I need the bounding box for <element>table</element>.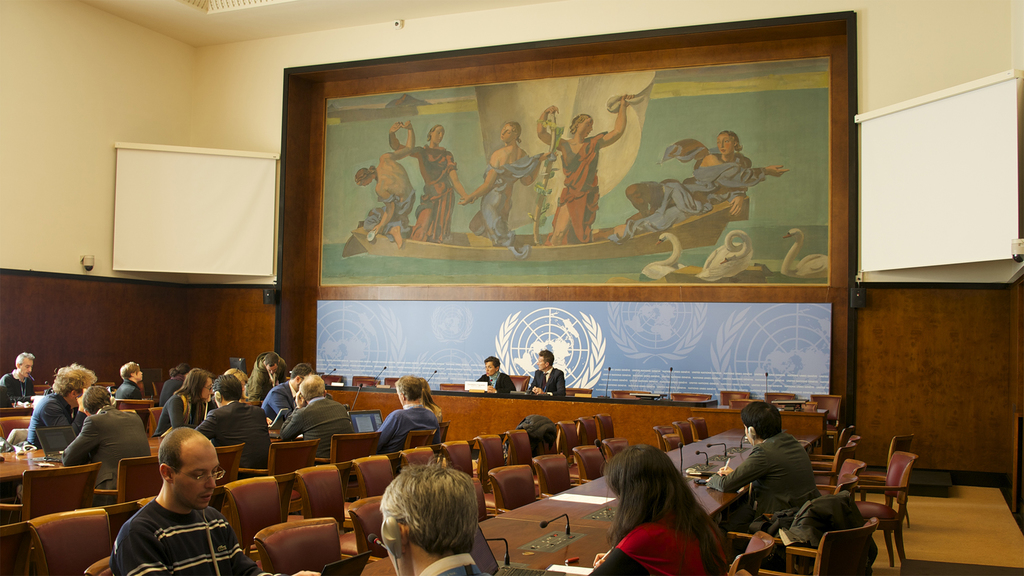
Here it is: [left=326, top=383, right=831, bottom=446].
